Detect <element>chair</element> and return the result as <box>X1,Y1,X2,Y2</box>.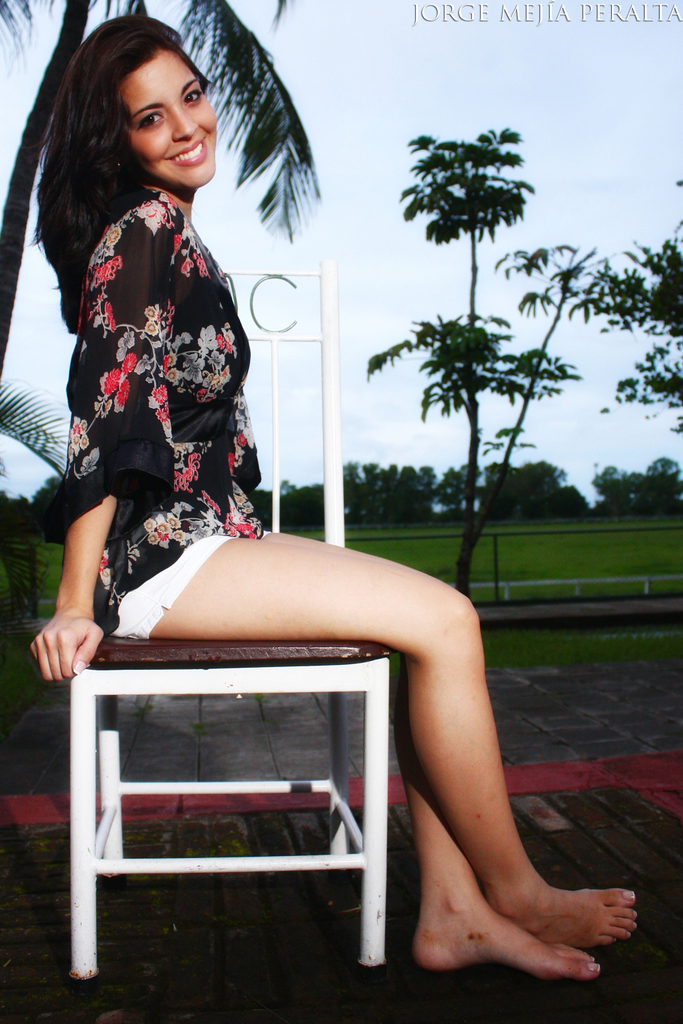
<box>64,255,393,984</box>.
